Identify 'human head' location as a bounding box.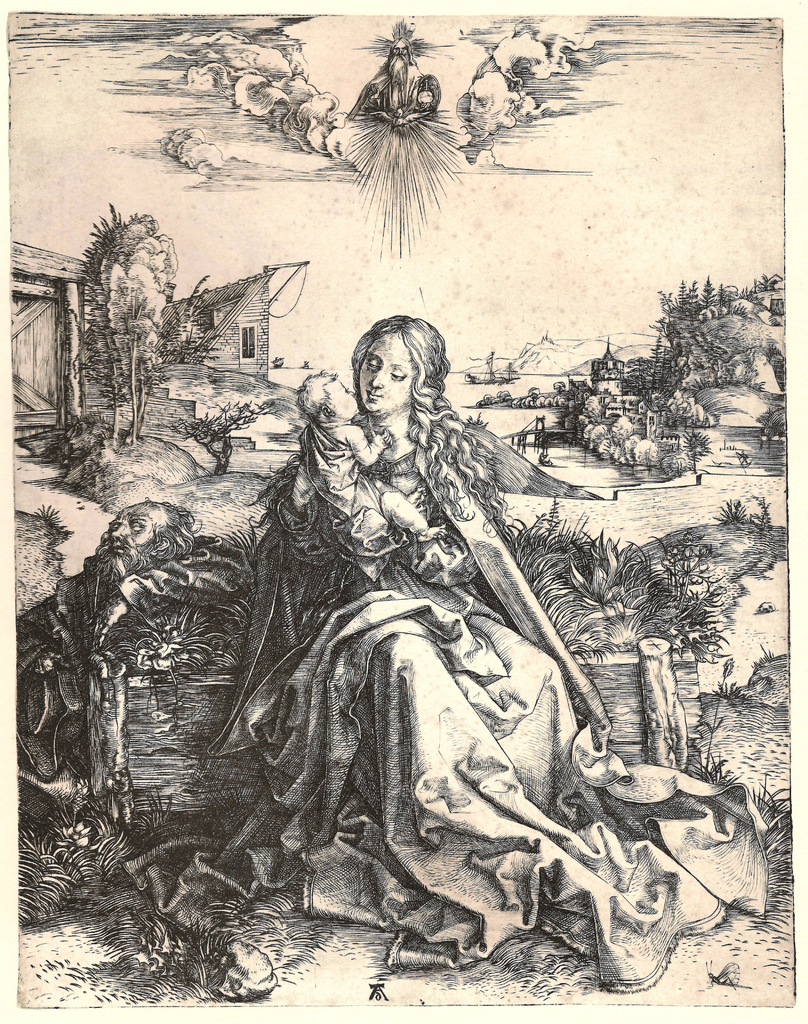
x1=93, y1=500, x2=184, y2=586.
